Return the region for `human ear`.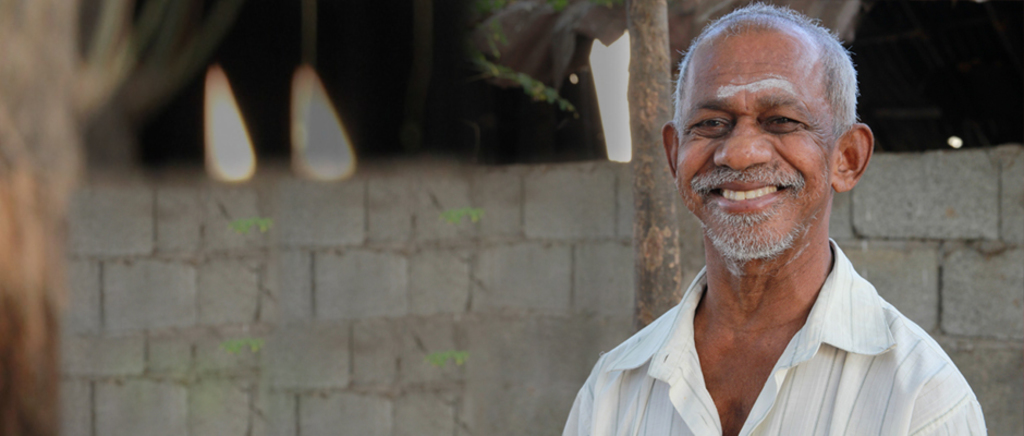
<region>833, 121, 871, 195</region>.
